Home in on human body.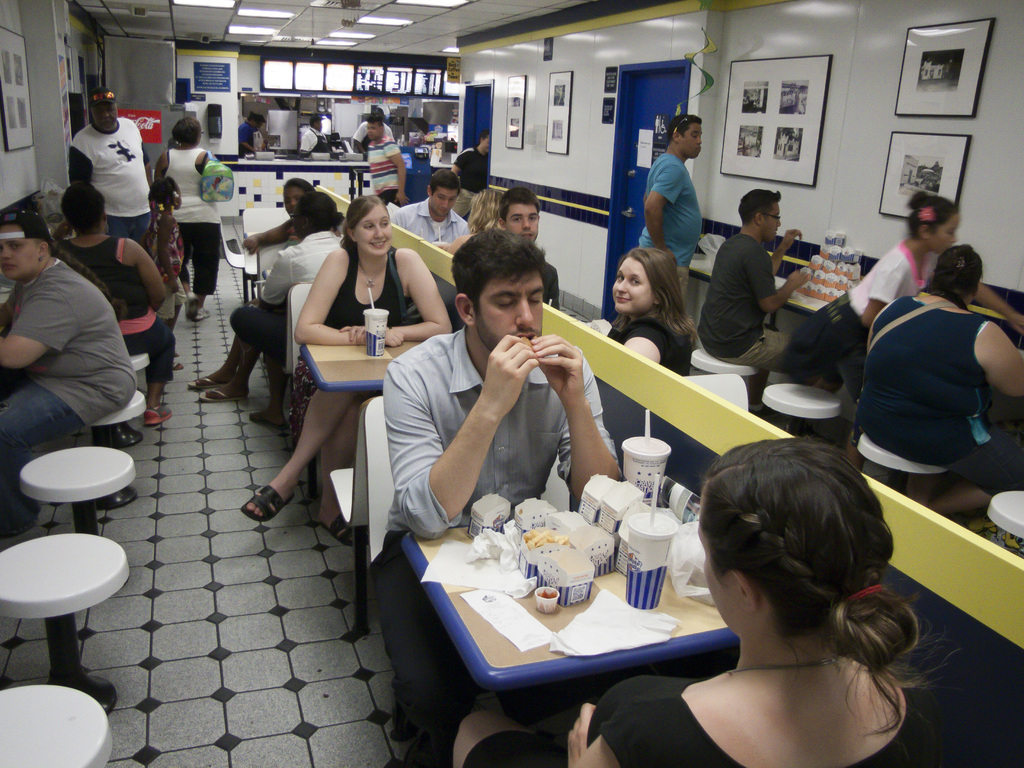
Homed in at (x1=643, y1=110, x2=703, y2=292).
